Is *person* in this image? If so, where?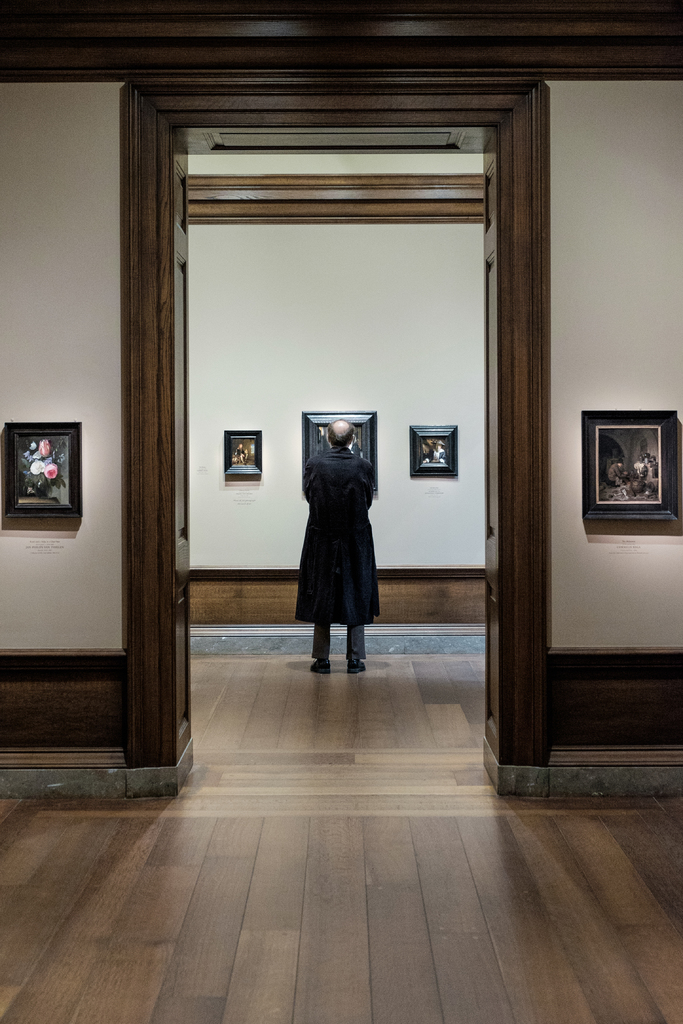
Yes, at (15, 432, 48, 499).
